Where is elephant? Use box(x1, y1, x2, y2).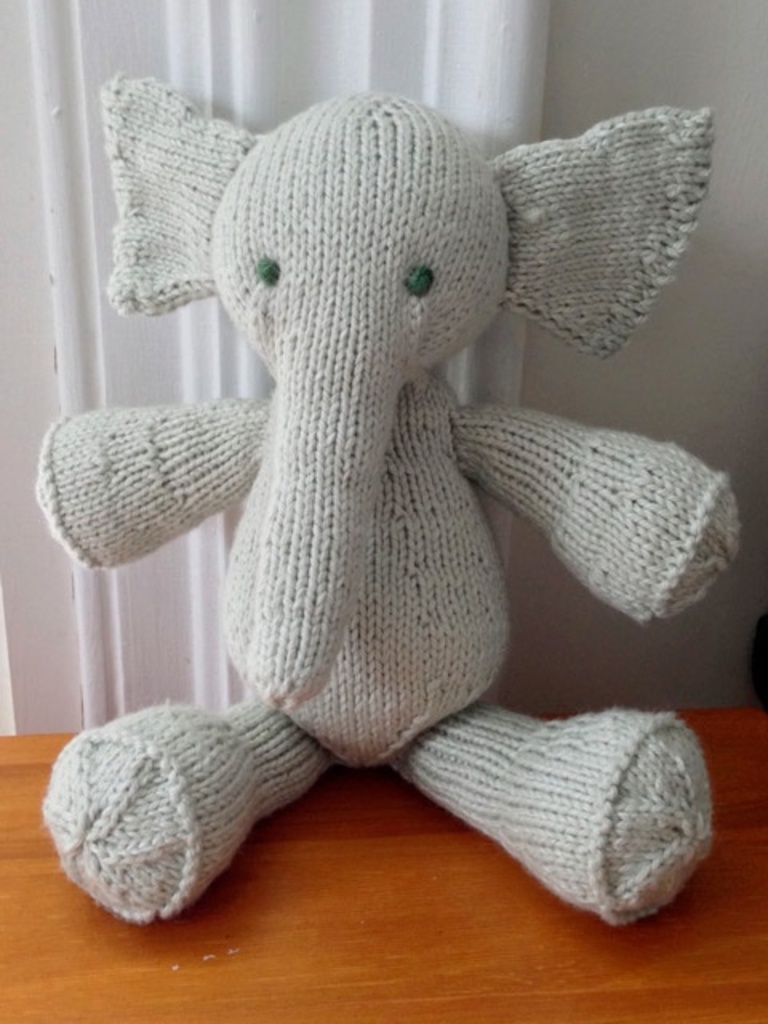
box(35, 70, 752, 1008).
